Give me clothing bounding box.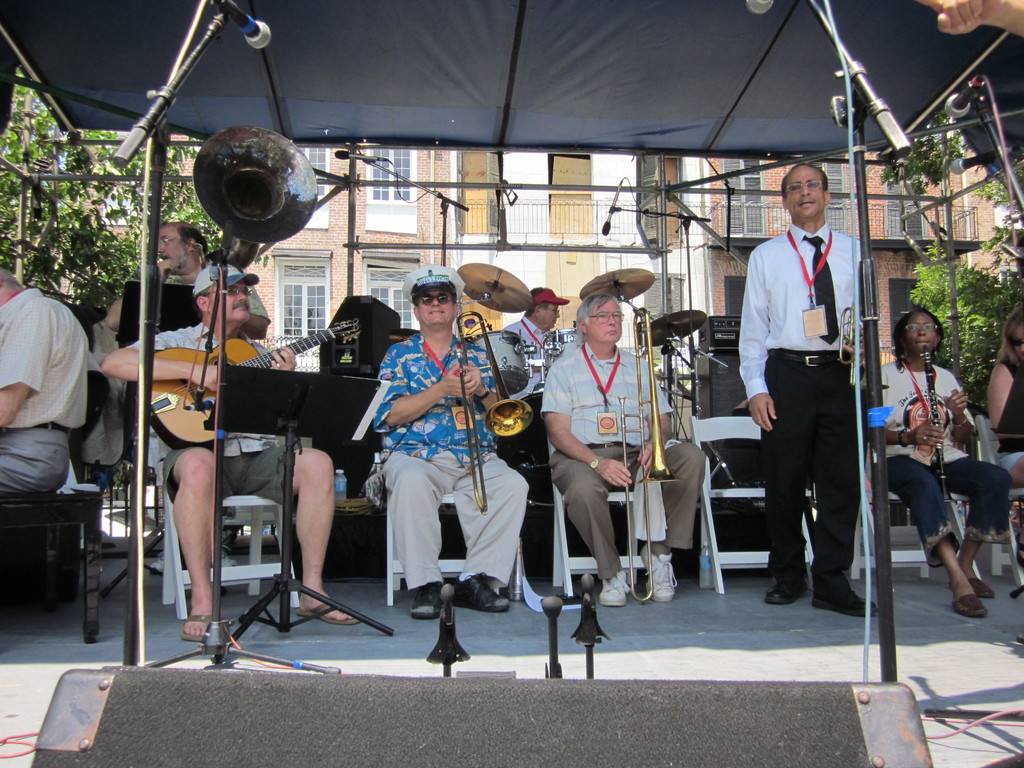
bbox=(534, 338, 711, 588).
